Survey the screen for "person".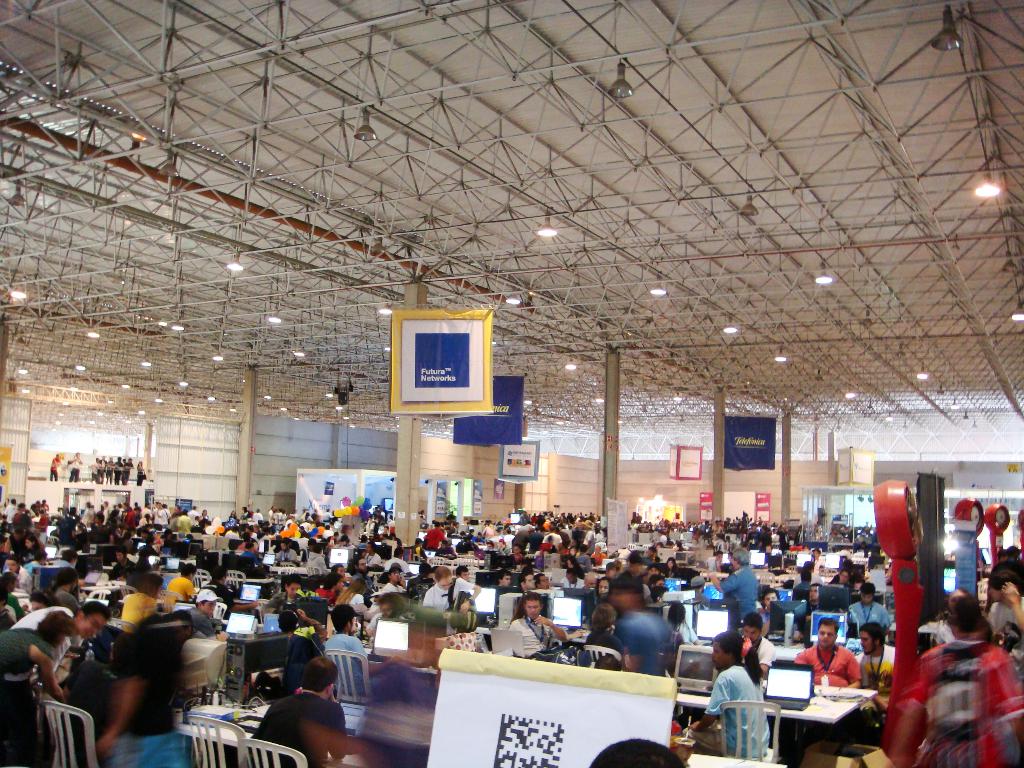
Survey found: x1=314, y1=604, x2=384, y2=695.
